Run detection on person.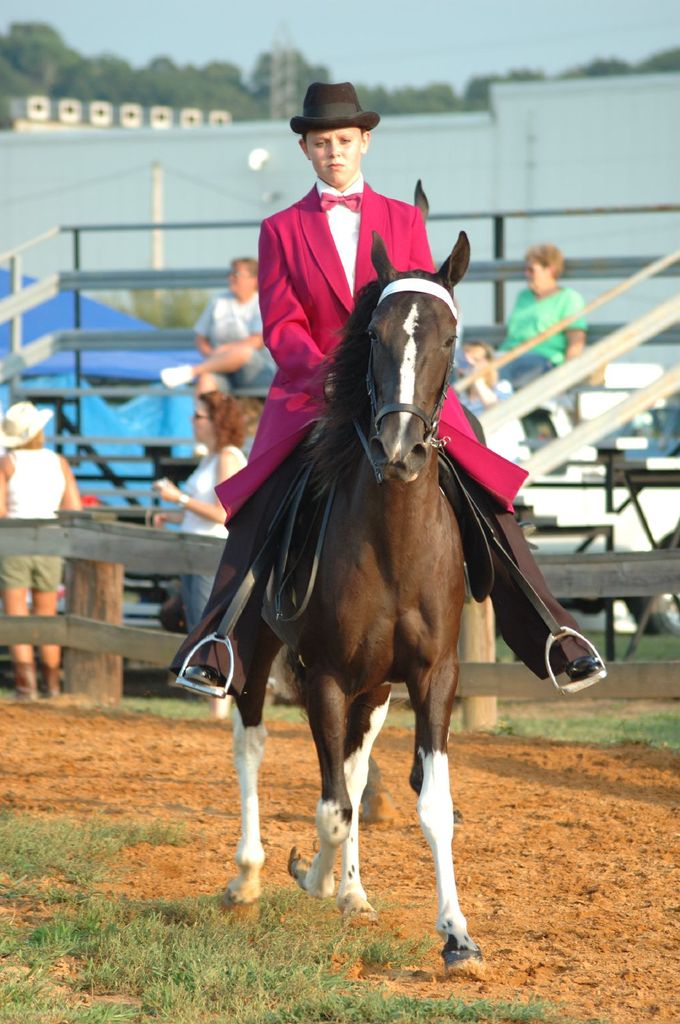
Result: {"x1": 0, "y1": 395, "x2": 83, "y2": 696}.
